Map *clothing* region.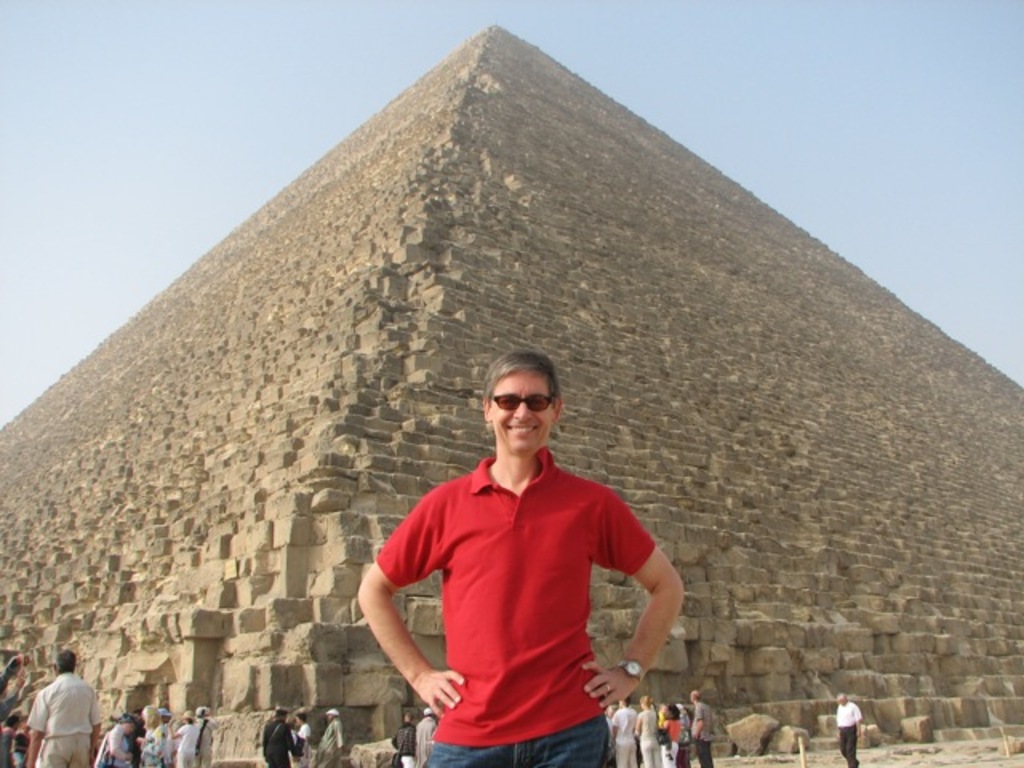
Mapped to 386/429/664/736.
